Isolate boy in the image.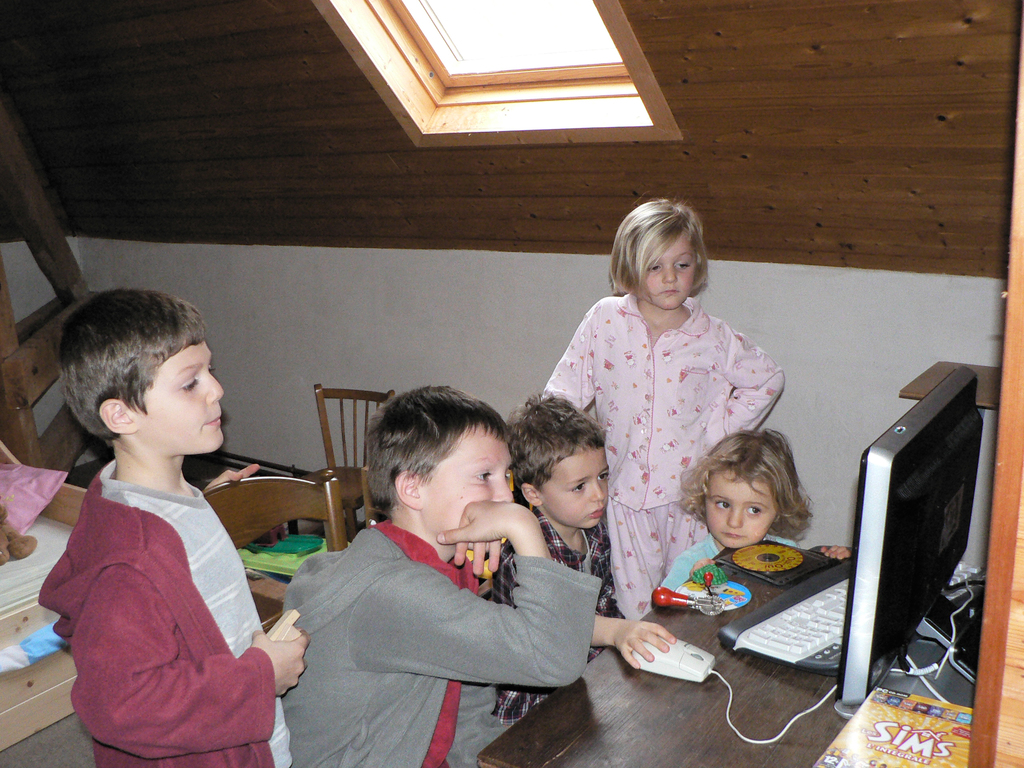
Isolated region: {"left": 493, "top": 394, "right": 678, "bottom": 724}.
